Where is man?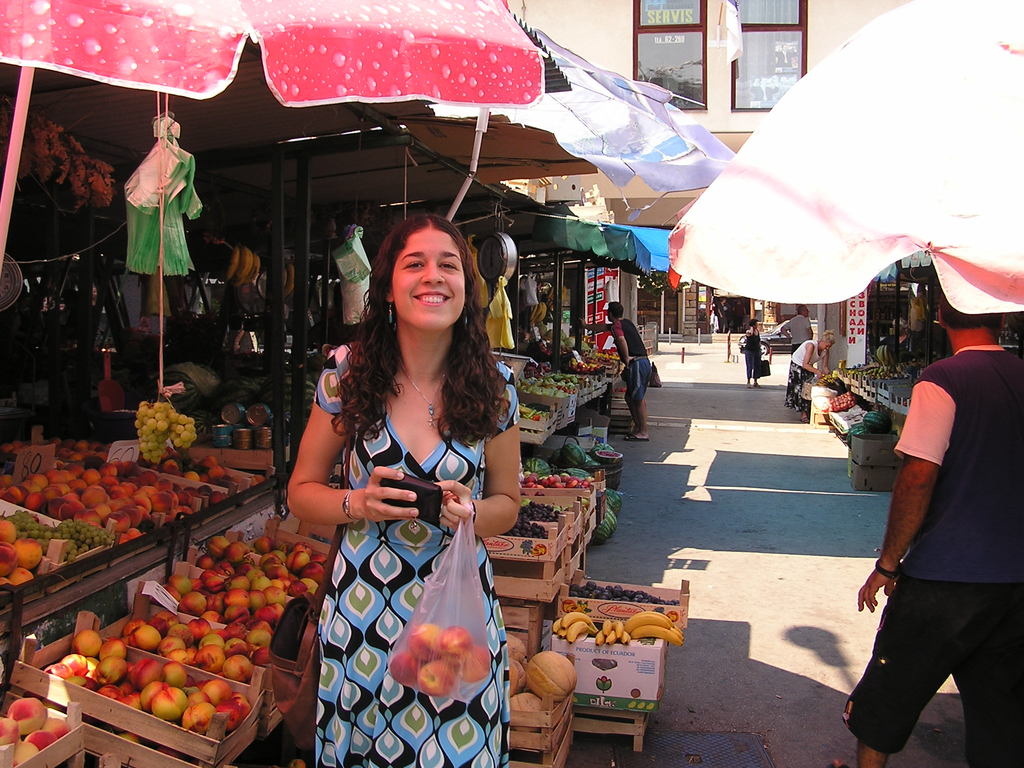
716,296,728,332.
